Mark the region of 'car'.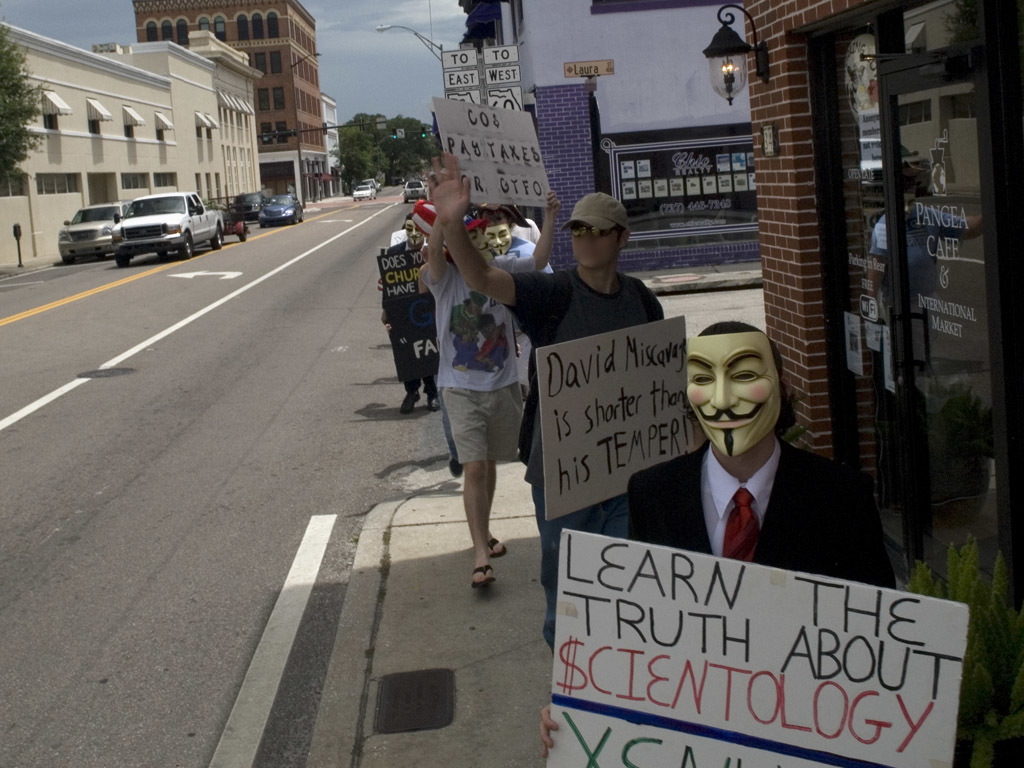
Region: (97,179,234,247).
